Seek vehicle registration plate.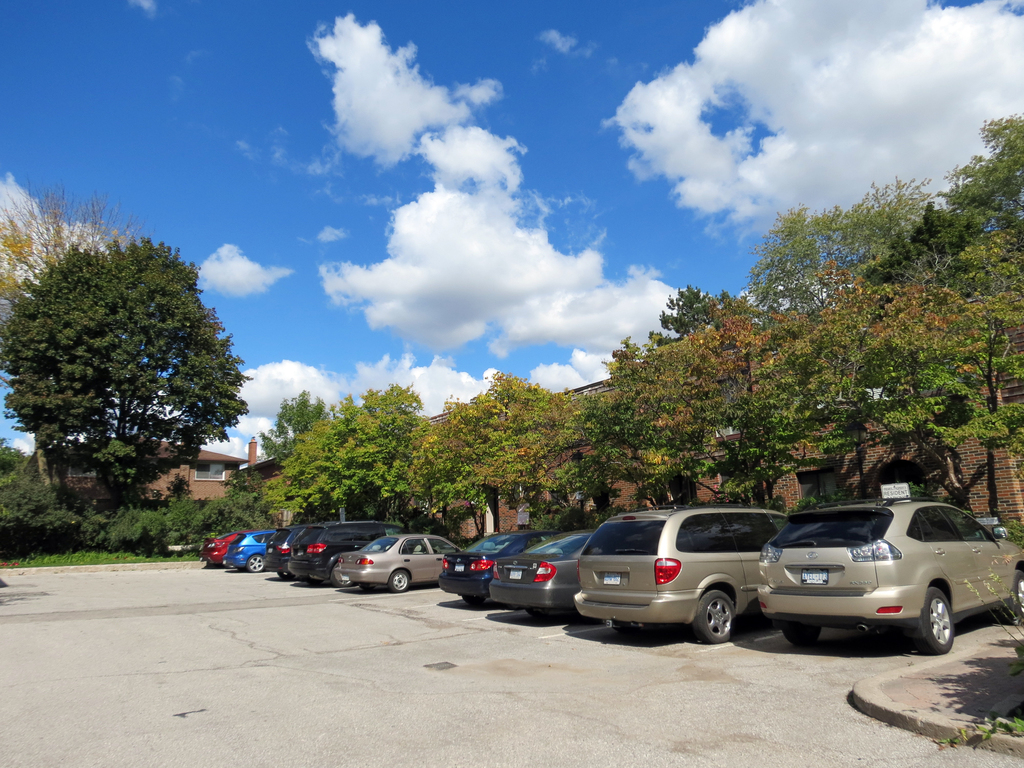
region(799, 570, 829, 585).
